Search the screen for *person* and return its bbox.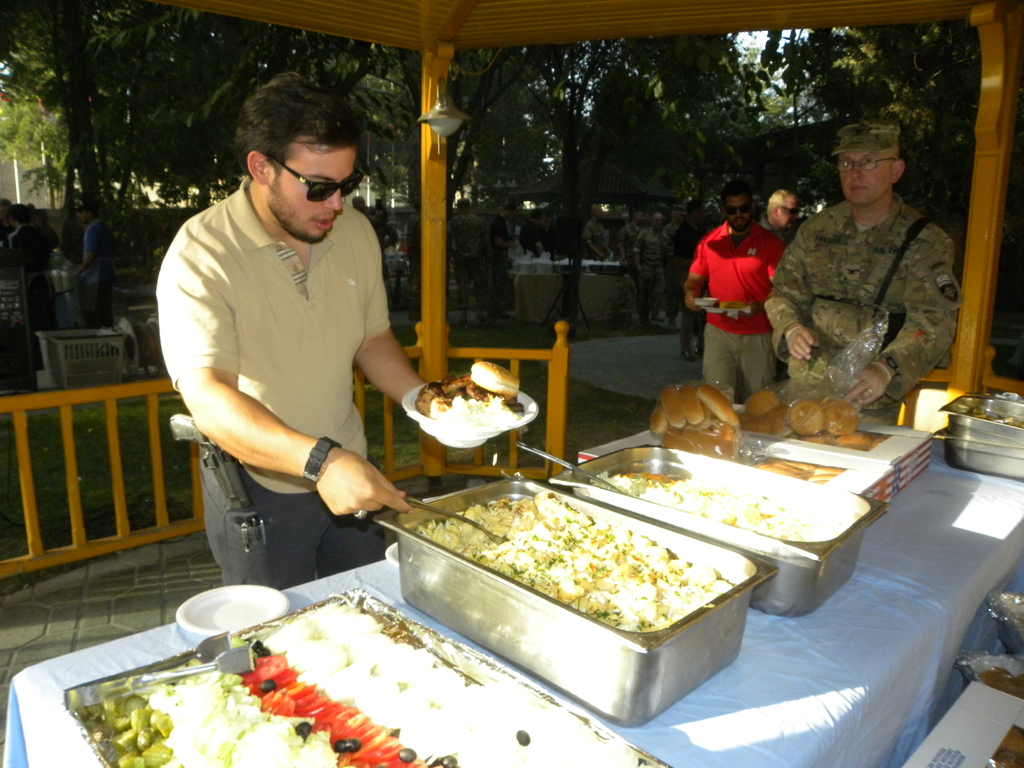
Found: (left=761, top=192, right=796, bottom=241).
